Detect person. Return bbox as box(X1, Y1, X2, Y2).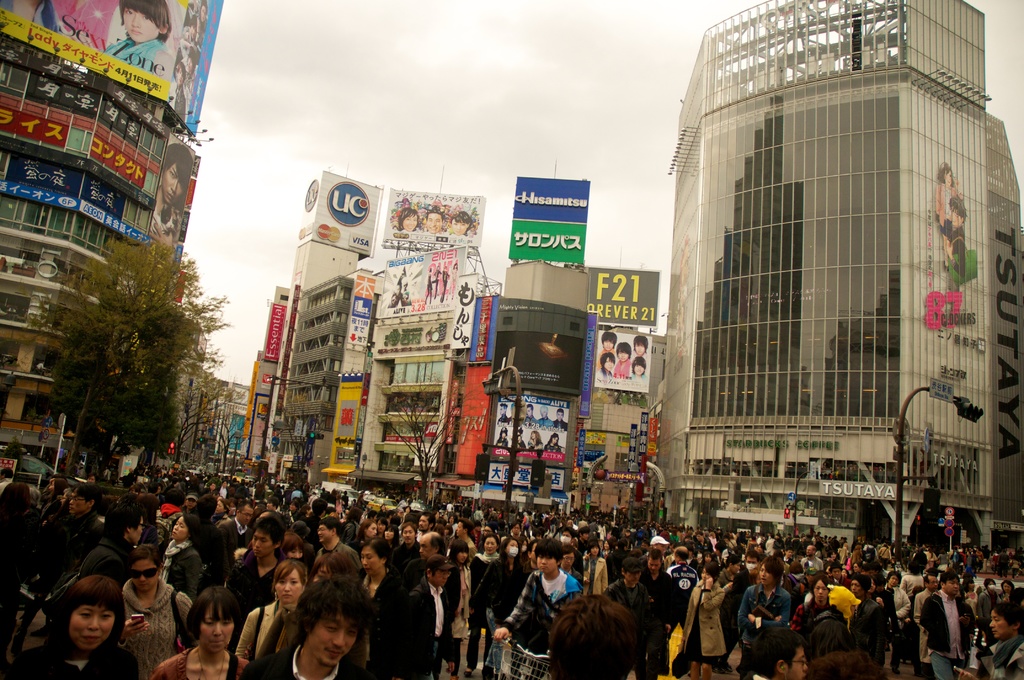
box(484, 546, 586, 676).
